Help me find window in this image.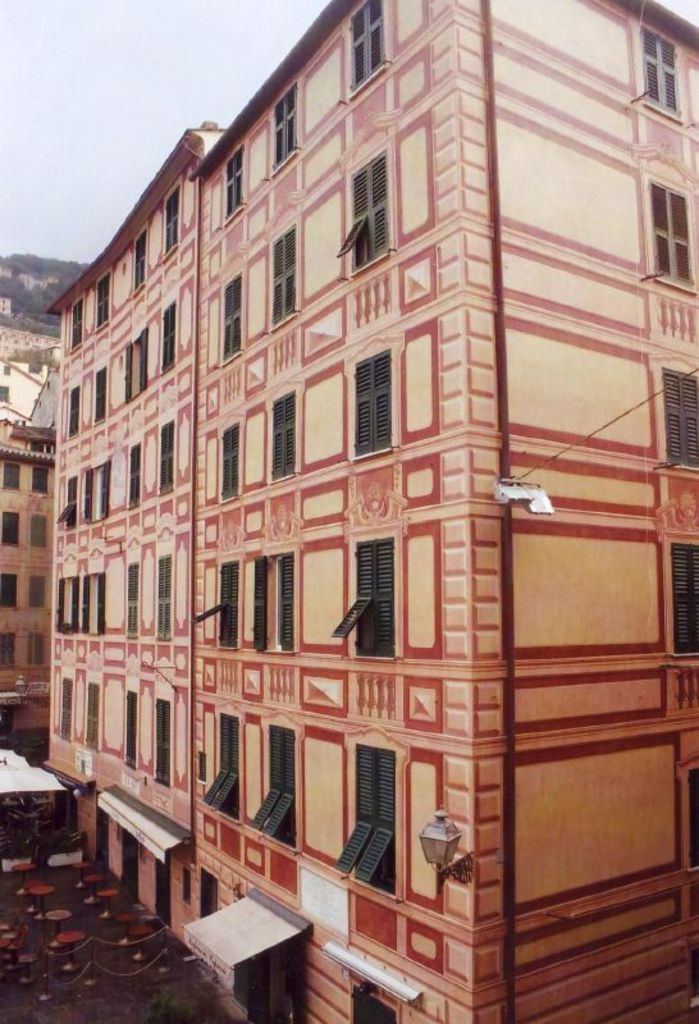
Found it: detection(269, 82, 297, 174).
